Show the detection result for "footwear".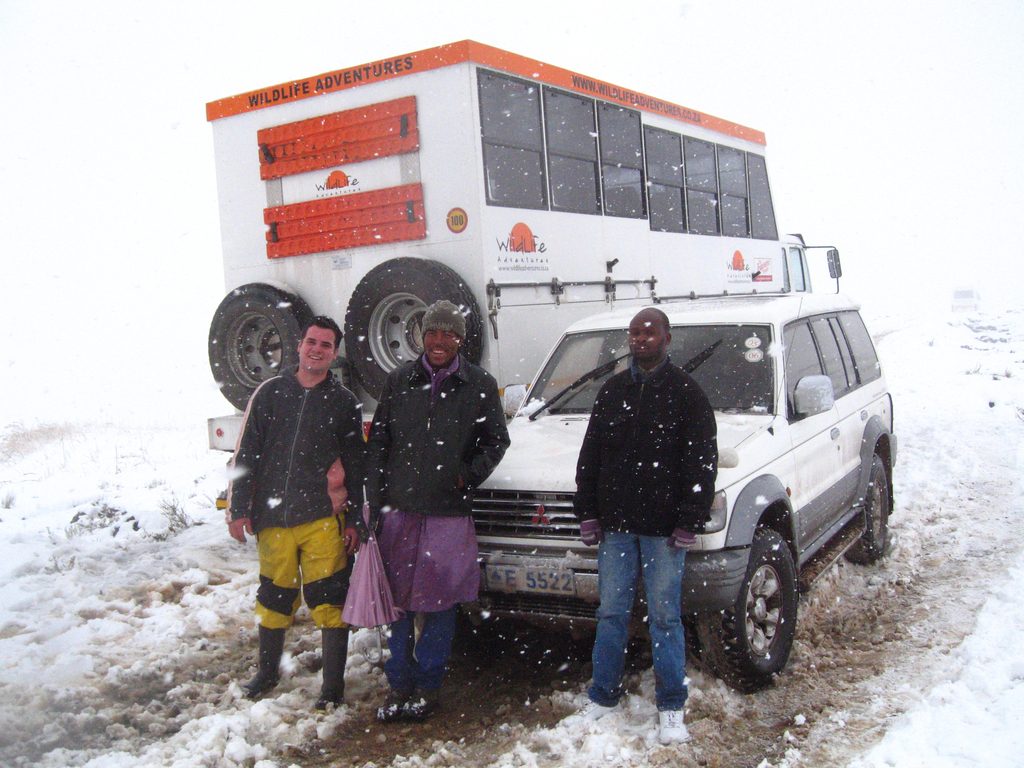
locate(654, 702, 692, 750).
